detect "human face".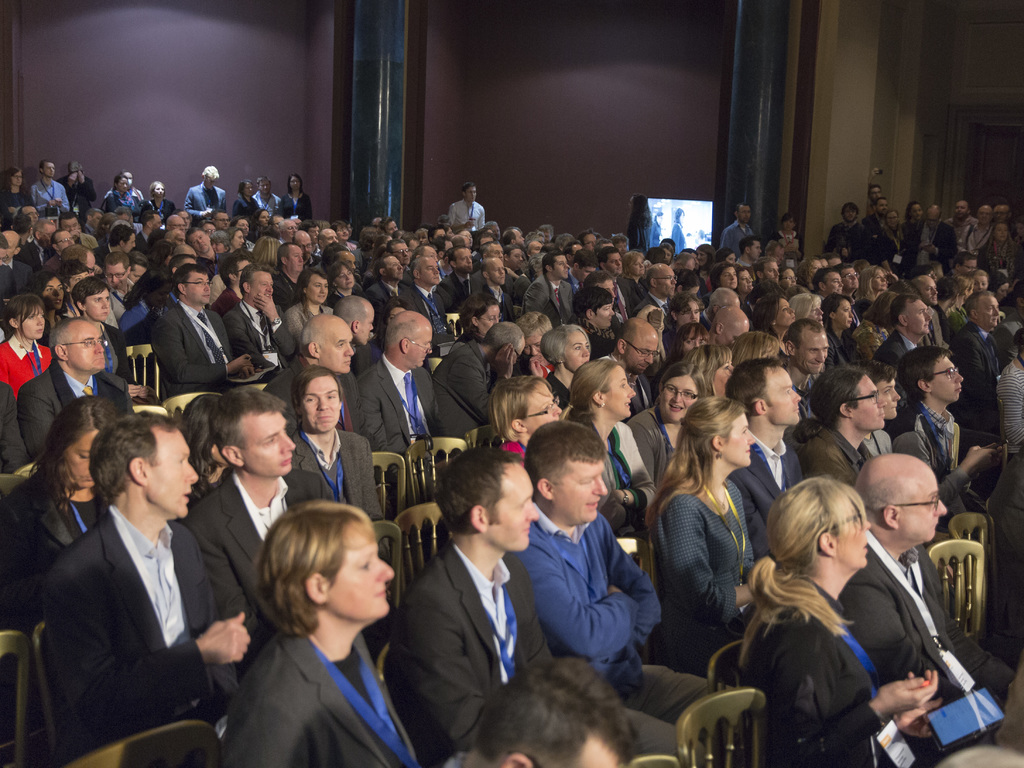
Detected at [left=908, top=204, right=922, bottom=220].
